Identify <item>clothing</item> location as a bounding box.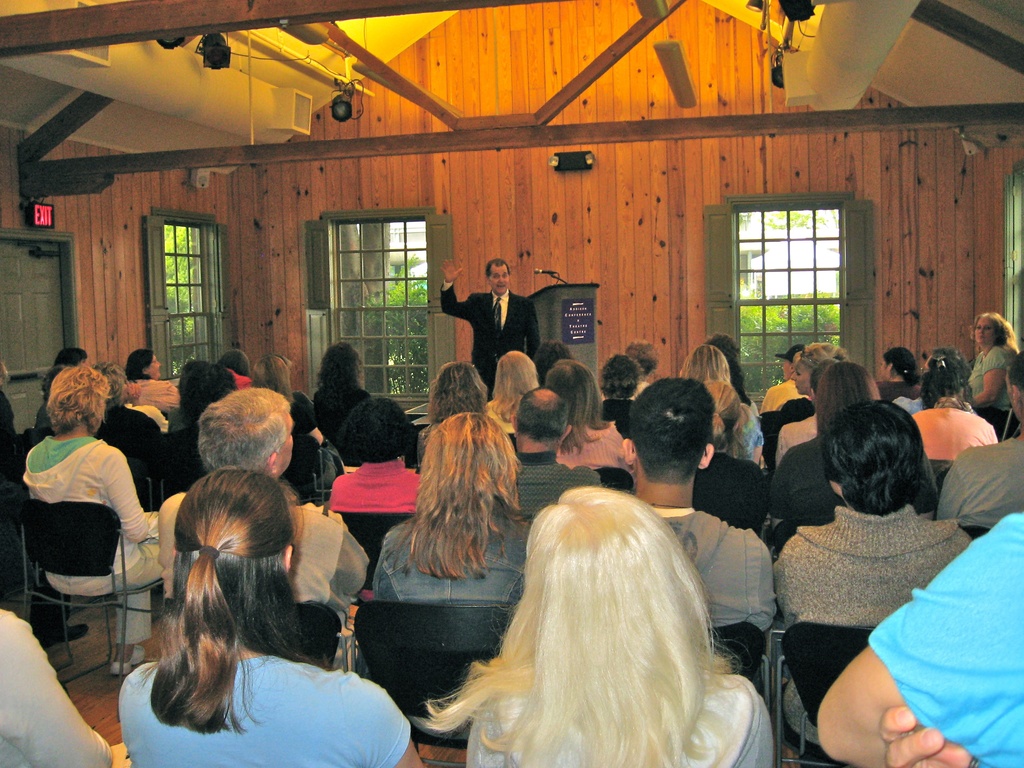
<bbox>369, 506, 529, 595</bbox>.
